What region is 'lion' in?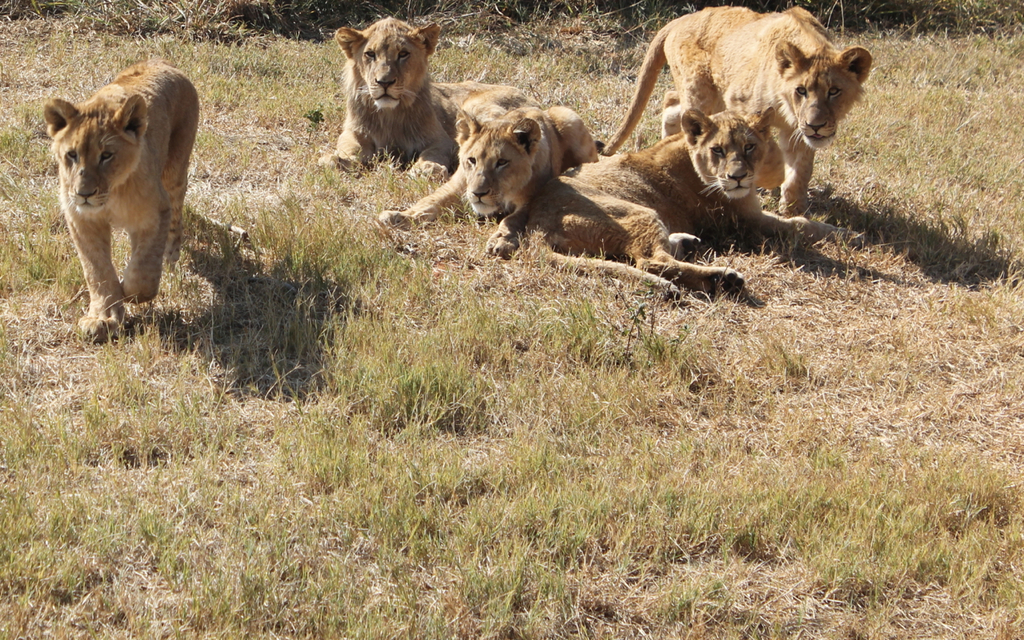
bbox=(382, 98, 597, 257).
